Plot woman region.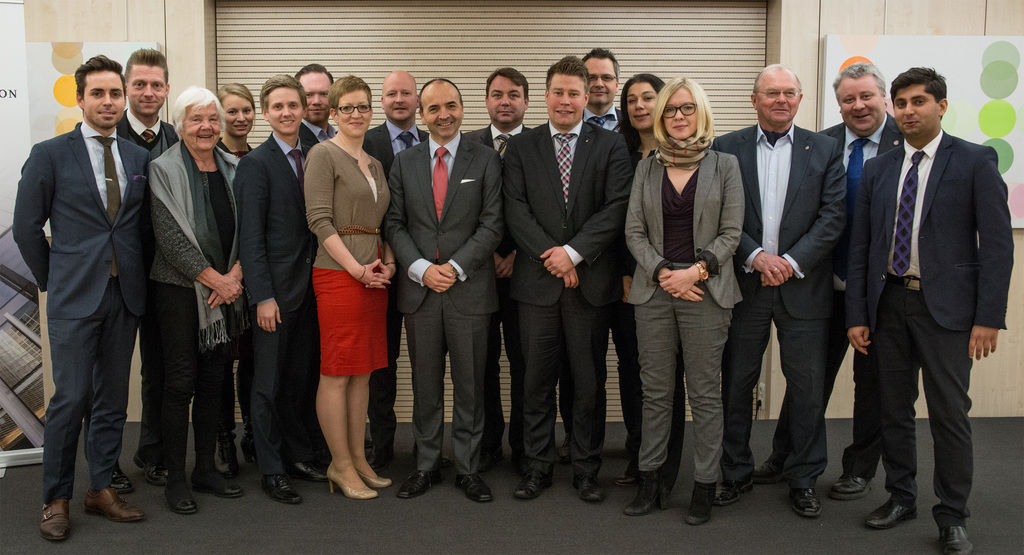
Plotted at region(220, 85, 264, 471).
